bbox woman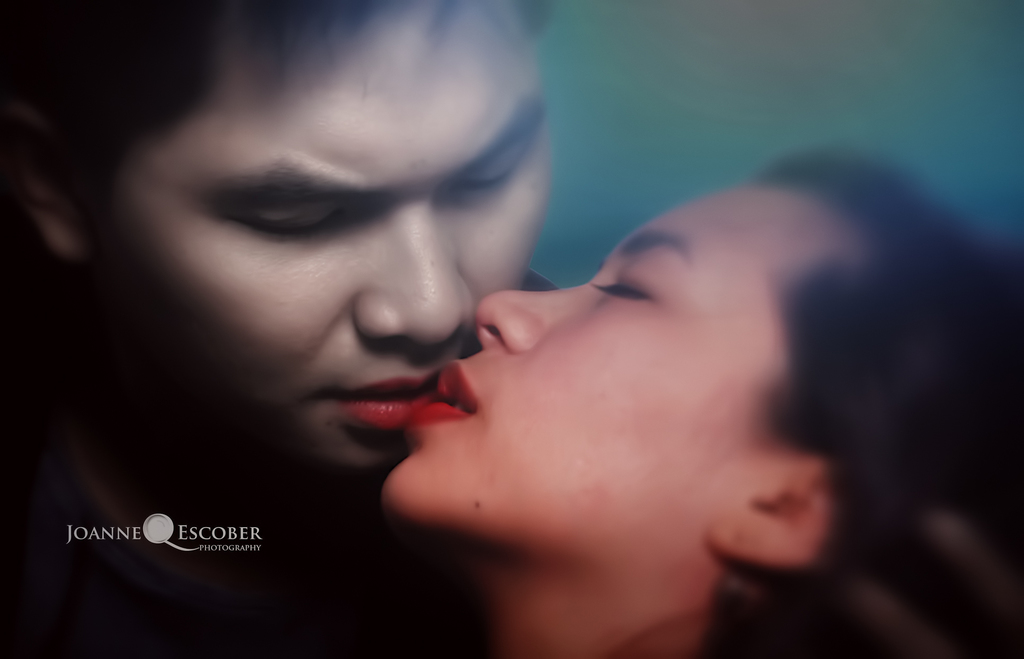
{"x1": 360, "y1": 179, "x2": 1023, "y2": 658}
